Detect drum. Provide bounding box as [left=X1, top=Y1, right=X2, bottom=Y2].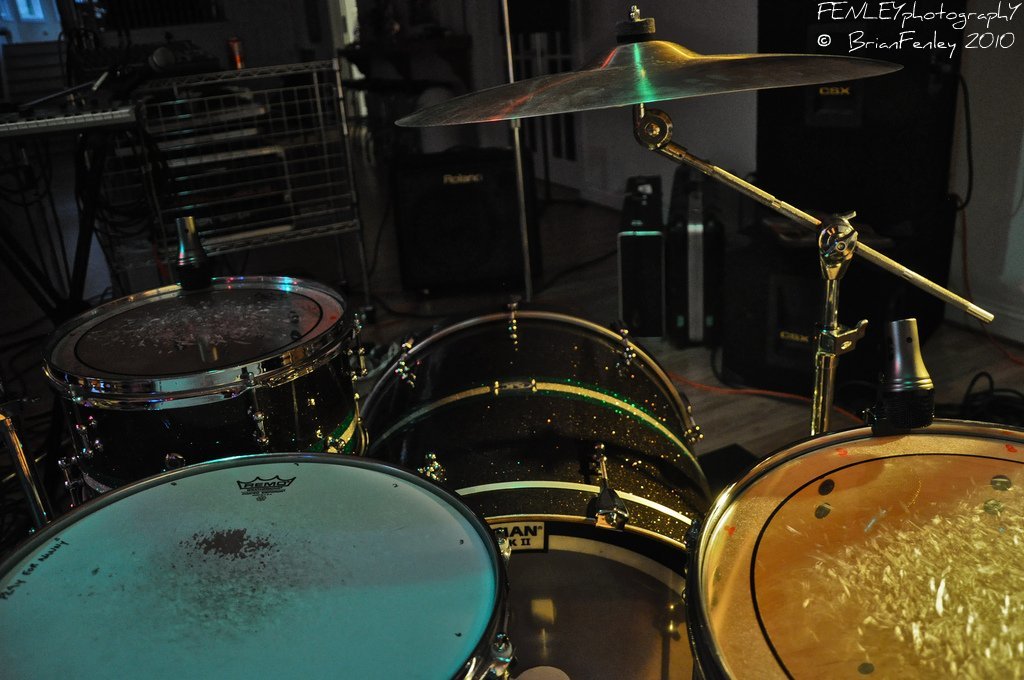
[left=682, top=419, right=1023, bottom=679].
